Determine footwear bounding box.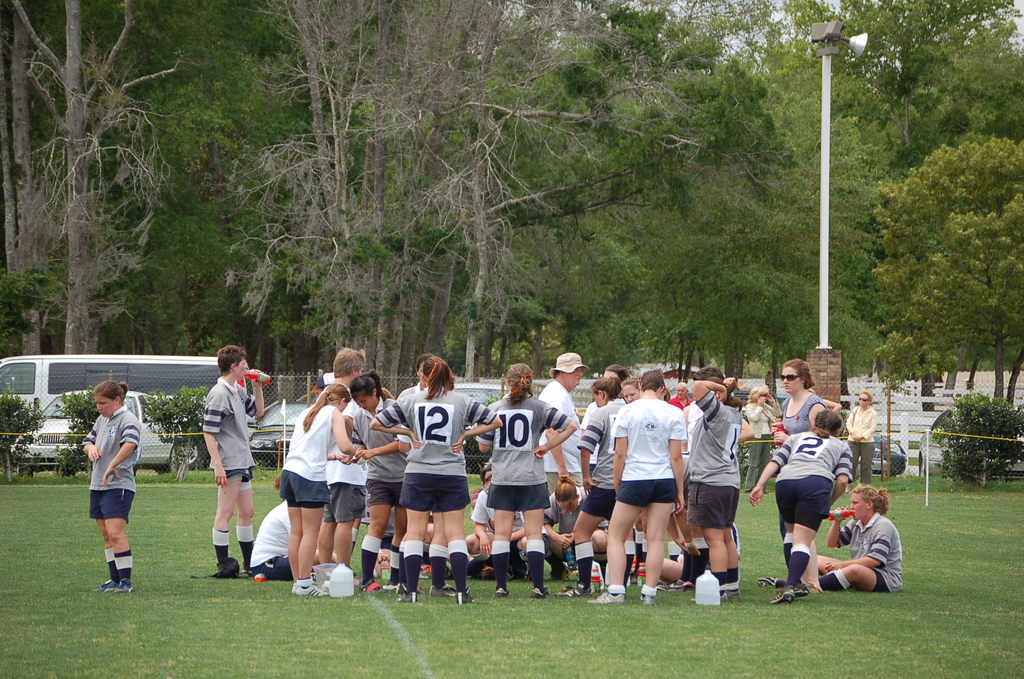
Determined: {"left": 639, "top": 591, "right": 657, "bottom": 605}.
